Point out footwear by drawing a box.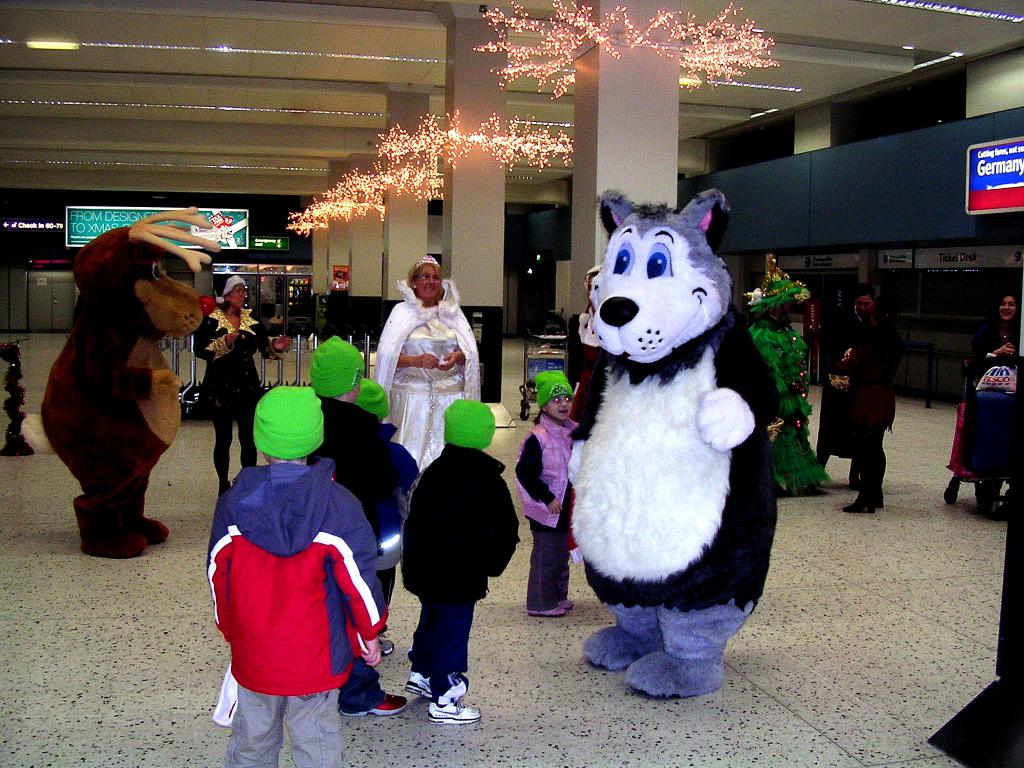
[x1=528, y1=600, x2=573, y2=616].
